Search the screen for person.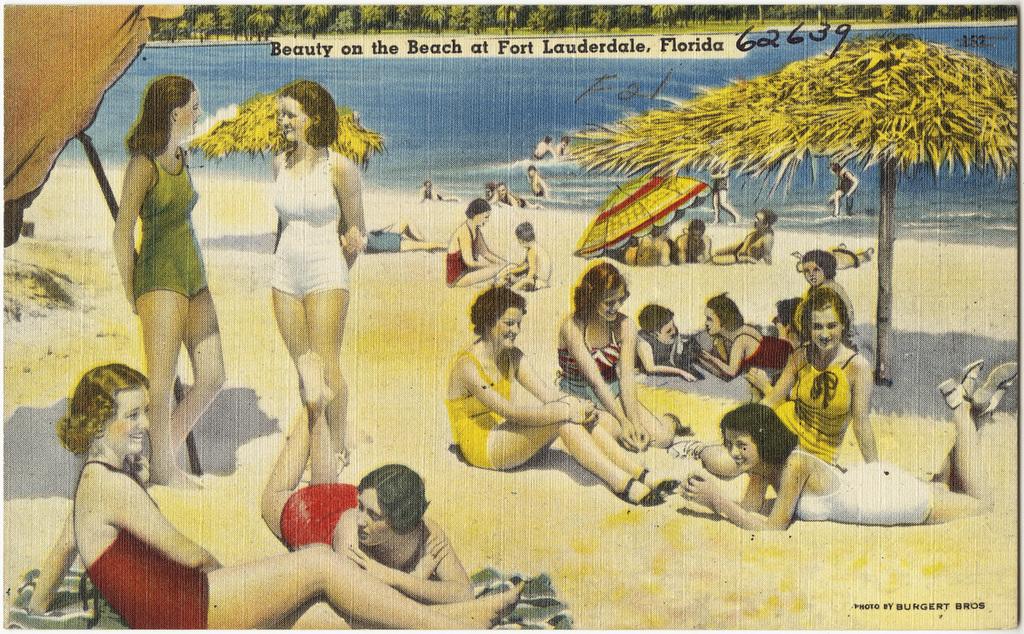
Found at locate(259, 348, 484, 611).
